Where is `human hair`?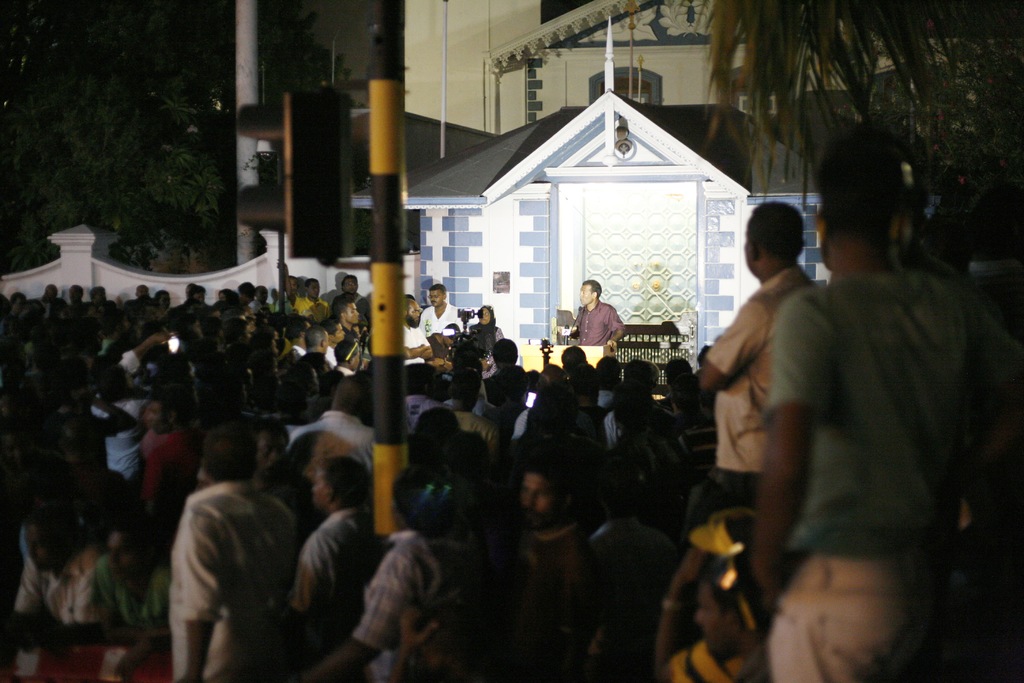
<bbox>804, 127, 917, 249</bbox>.
